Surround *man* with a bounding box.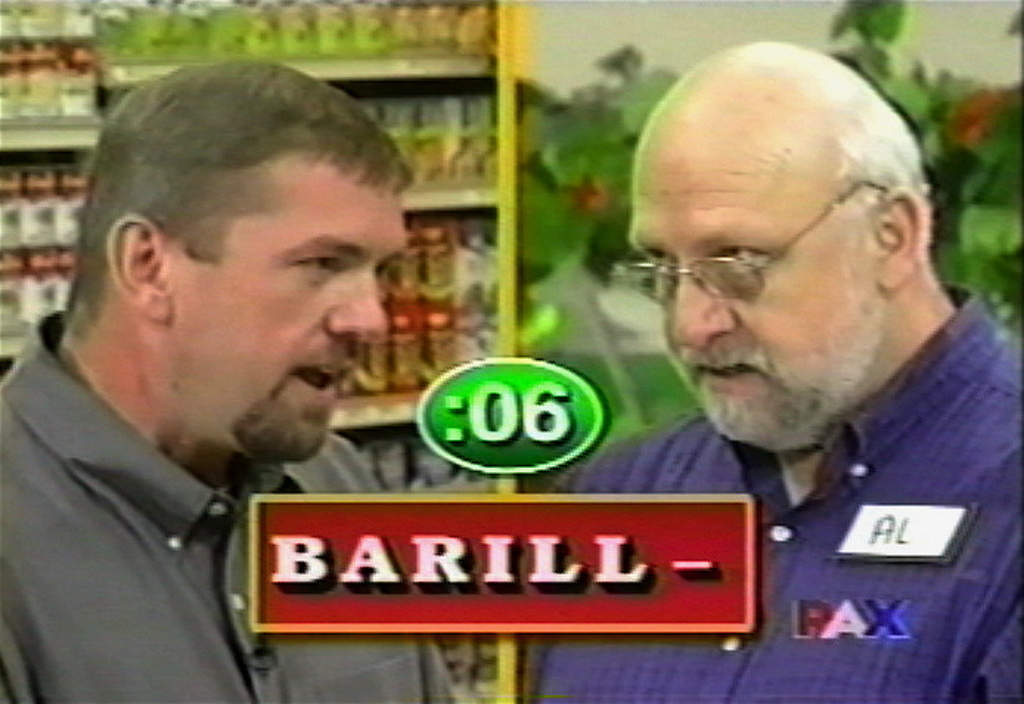
(0, 86, 527, 674).
